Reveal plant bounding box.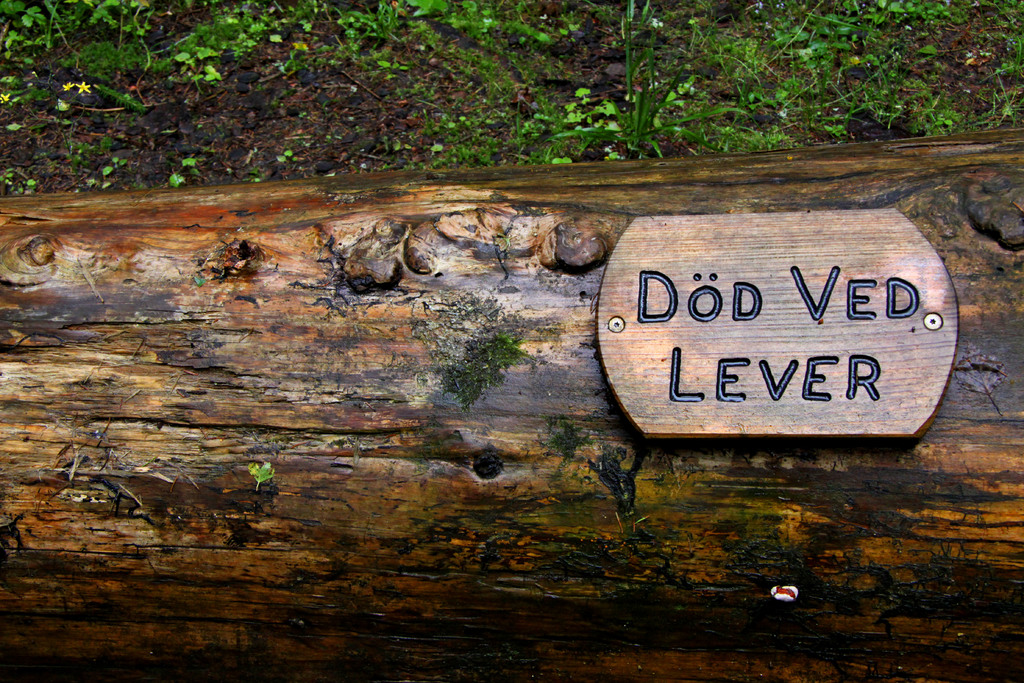
Revealed: (274,146,296,165).
